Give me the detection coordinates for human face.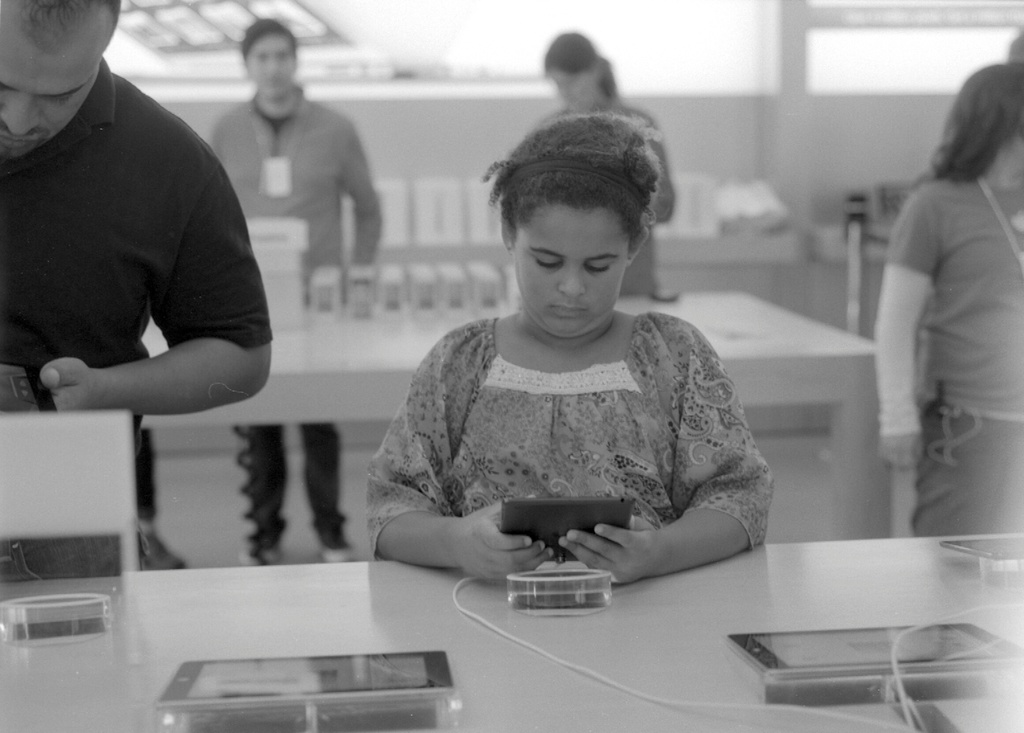
545:68:593:114.
